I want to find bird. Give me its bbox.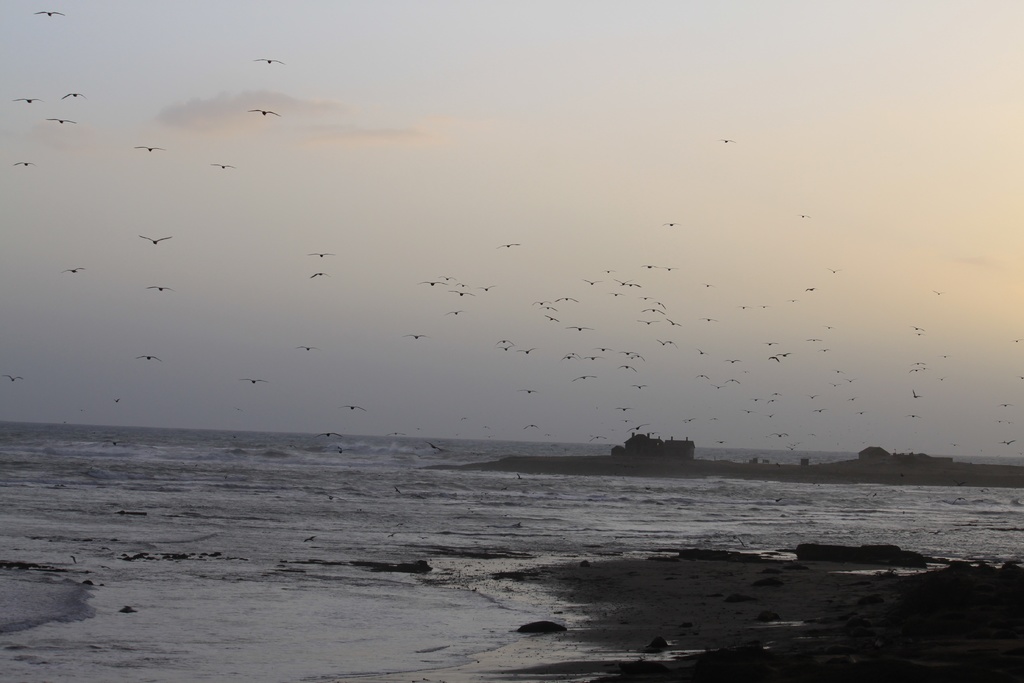
box=[246, 103, 281, 117].
